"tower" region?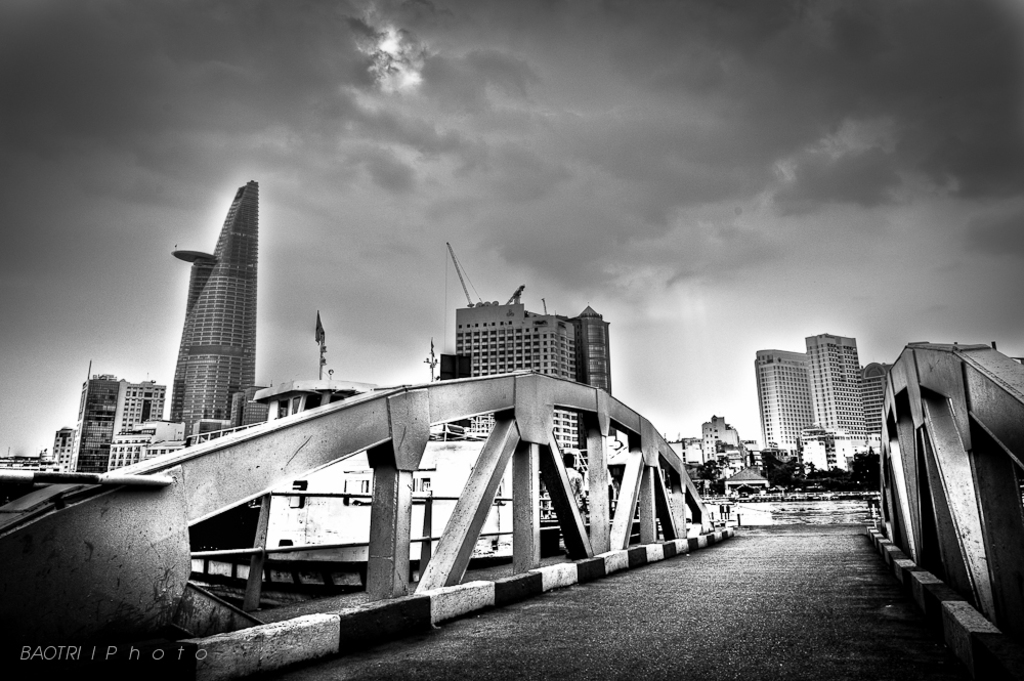
(129, 217, 285, 420)
